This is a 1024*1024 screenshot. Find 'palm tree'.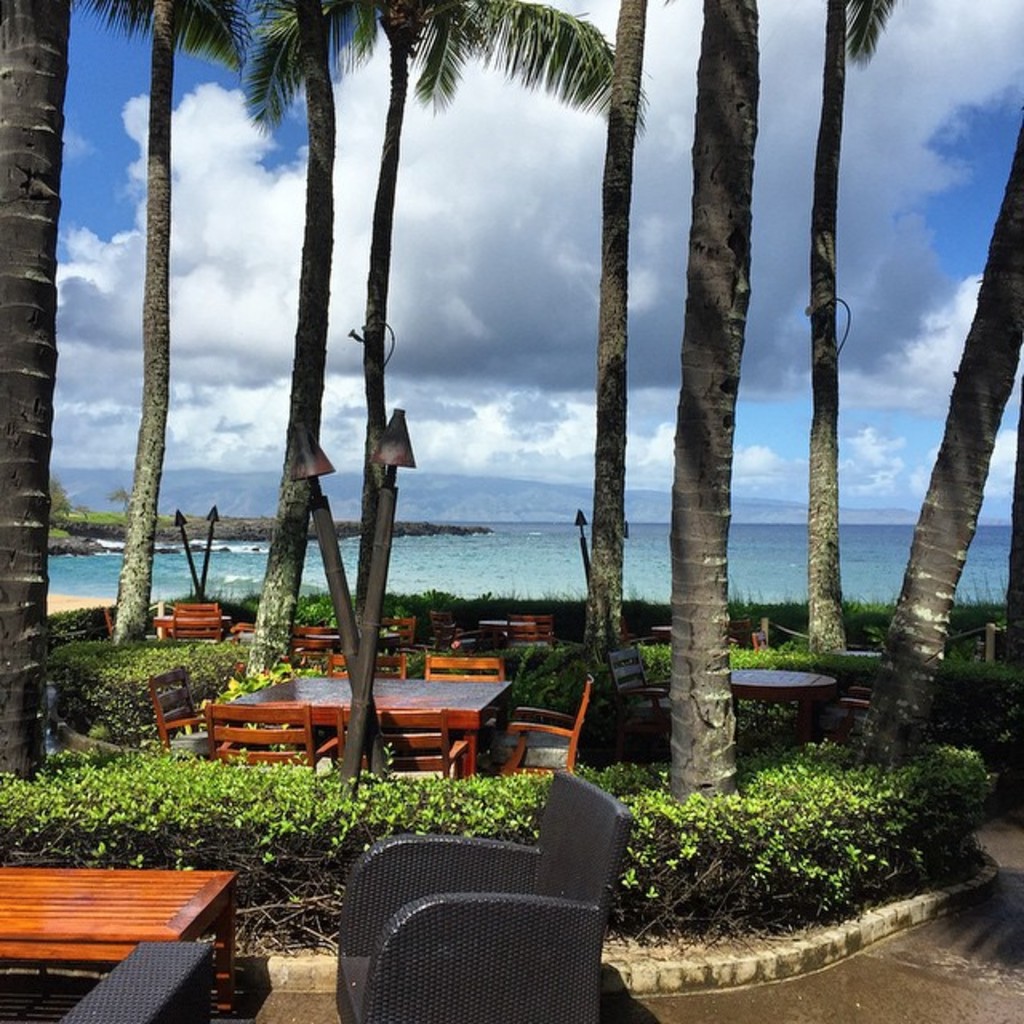
Bounding box: x1=0, y1=0, x2=74, y2=786.
